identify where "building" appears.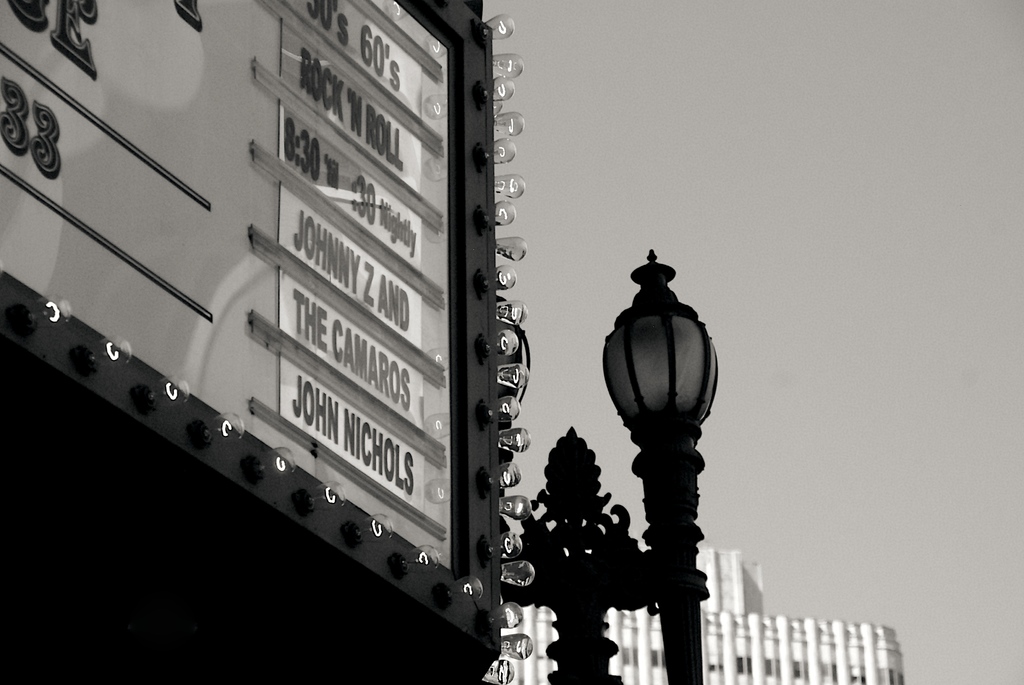
Appears at (0,0,527,684).
